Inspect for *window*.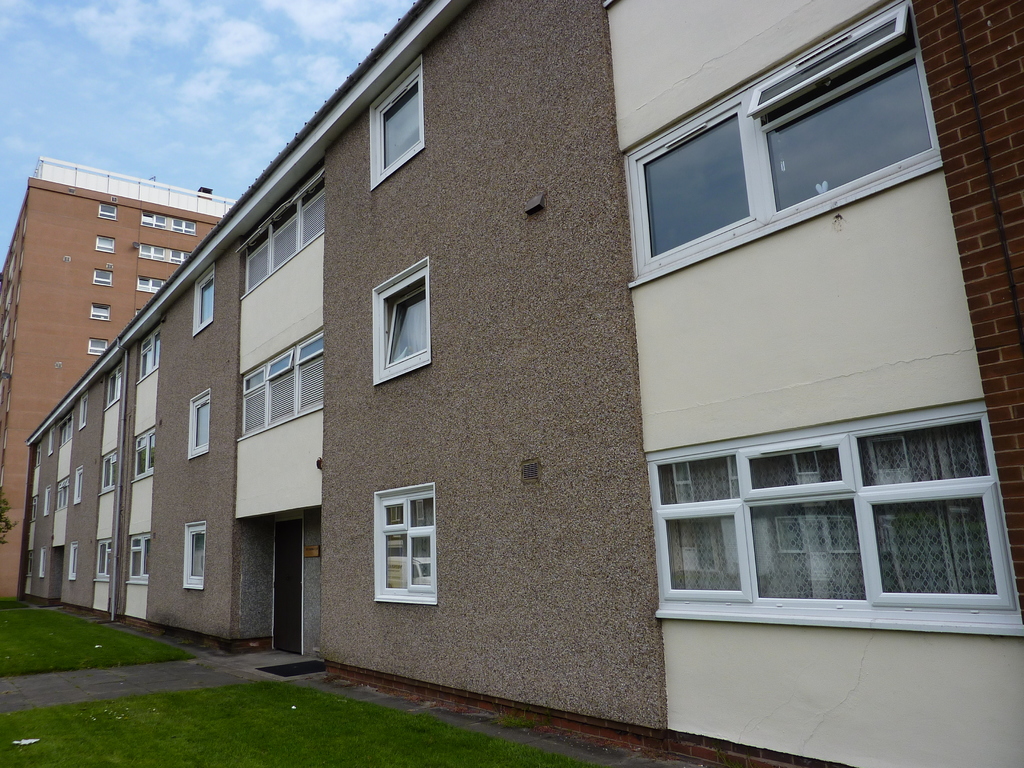
Inspection: rect(170, 251, 190, 257).
